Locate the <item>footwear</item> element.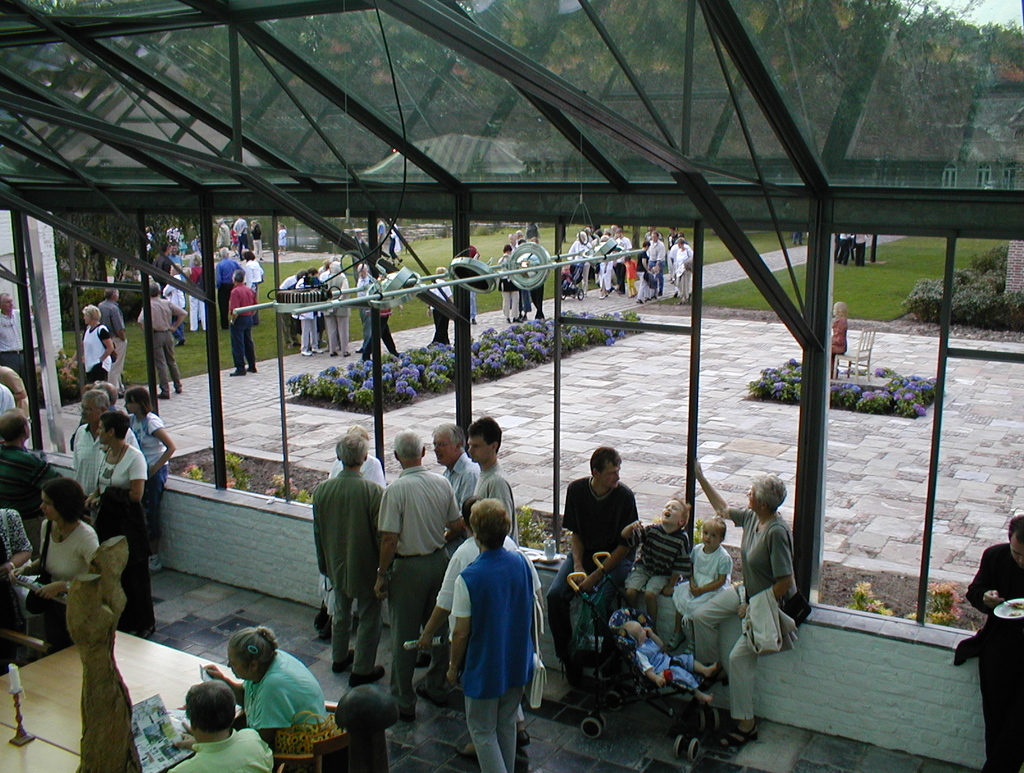
Element bbox: 511/317/521/323.
